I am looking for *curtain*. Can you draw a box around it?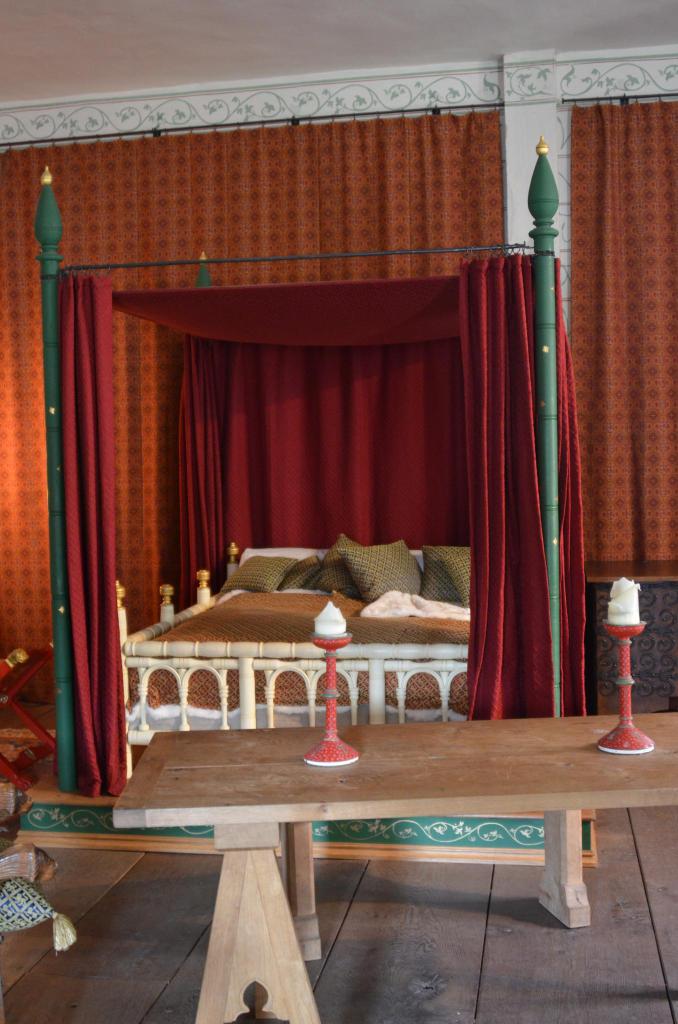
Sure, the bounding box is (left=0, top=118, right=510, bottom=702).
